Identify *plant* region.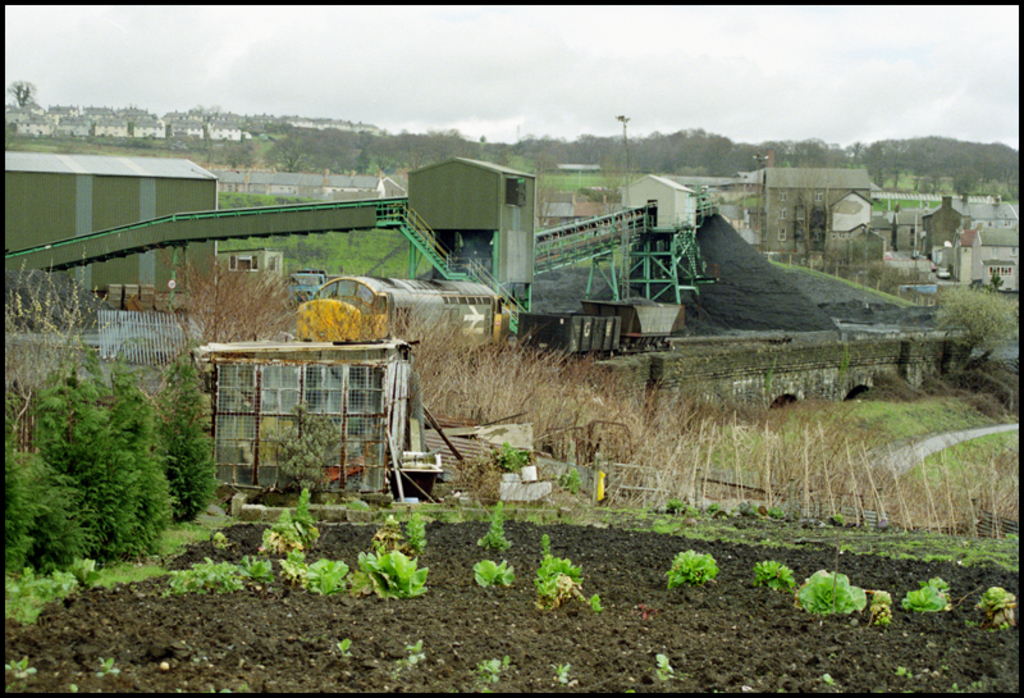
Region: (left=399, top=503, right=435, bottom=560).
